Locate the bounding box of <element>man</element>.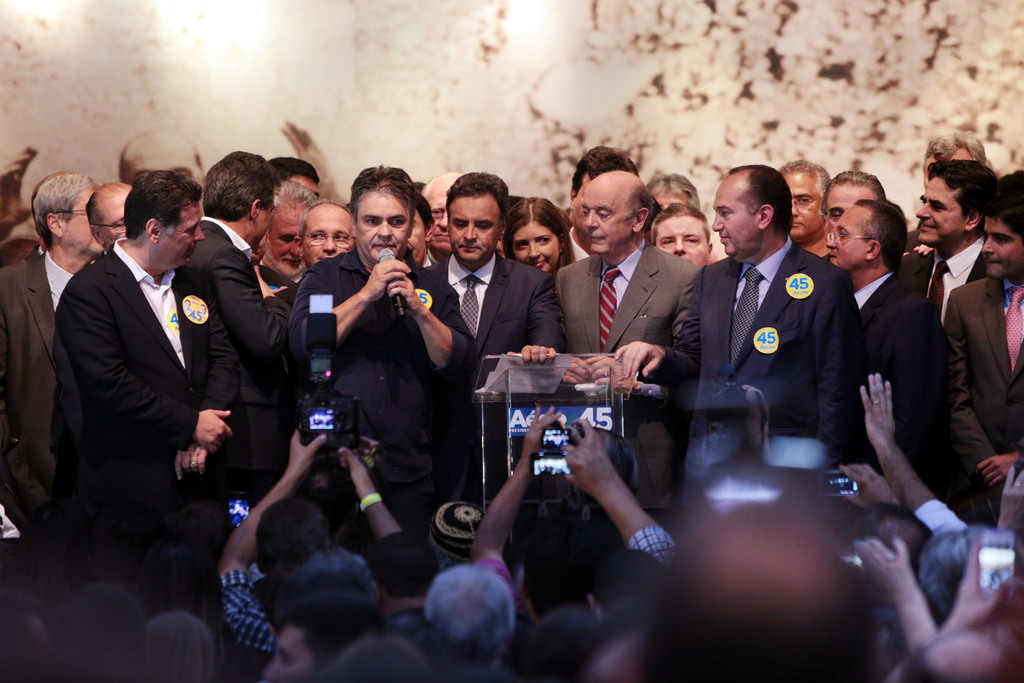
Bounding box: locate(468, 404, 584, 625).
